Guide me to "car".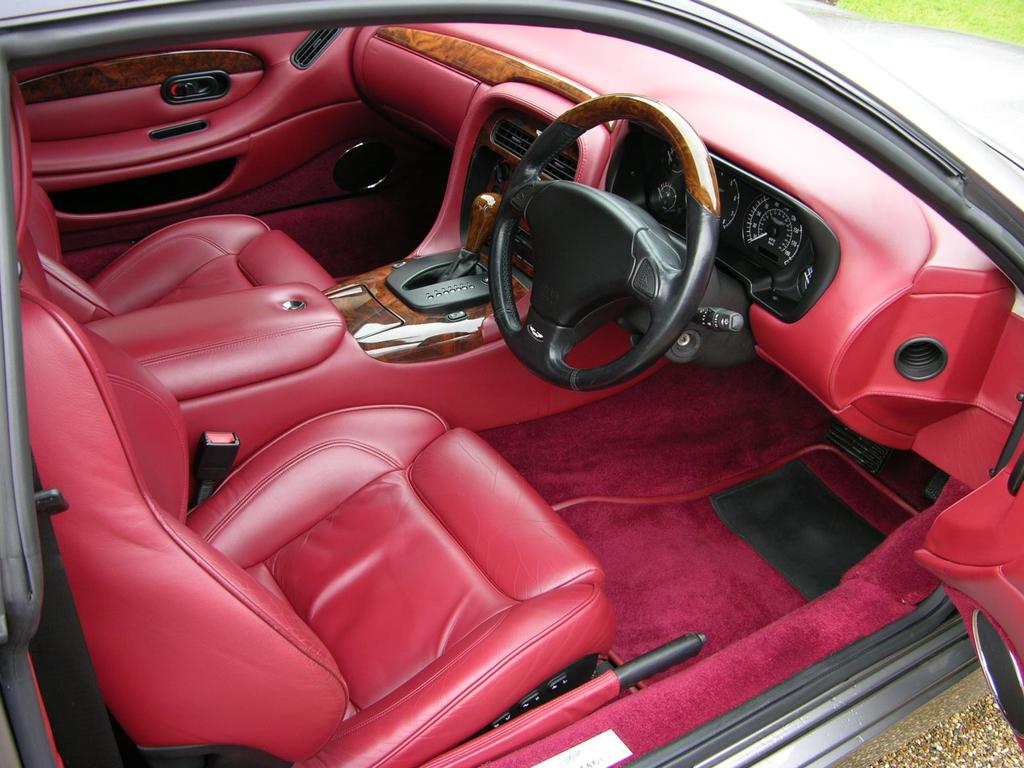
Guidance: left=0, top=0, right=1023, bottom=767.
